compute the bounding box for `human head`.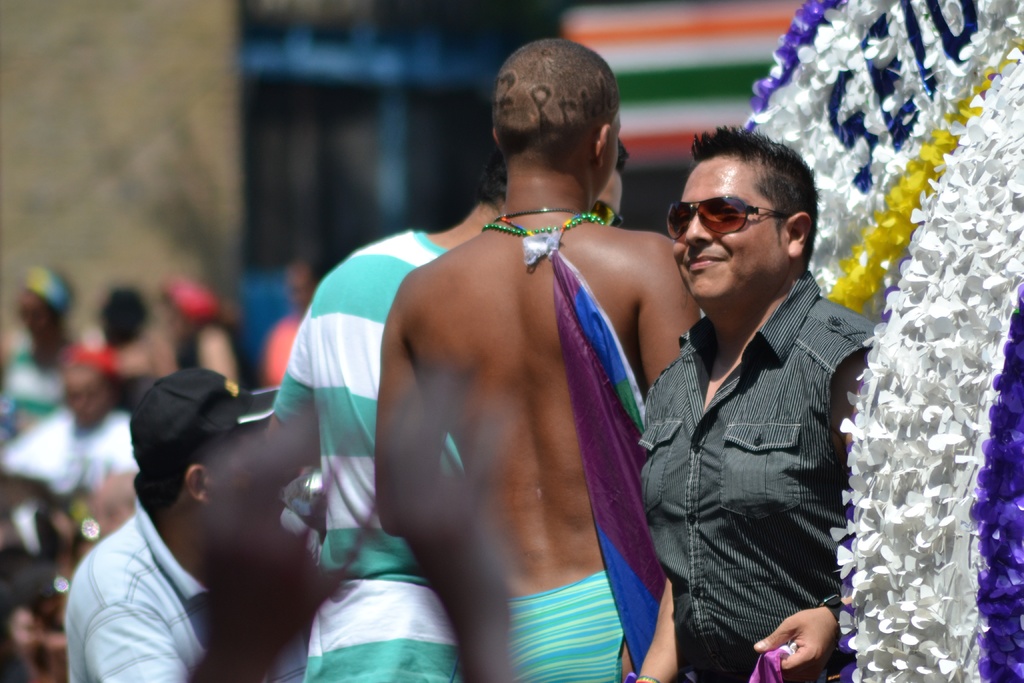
pyautogui.locateOnScreen(477, 137, 628, 217).
